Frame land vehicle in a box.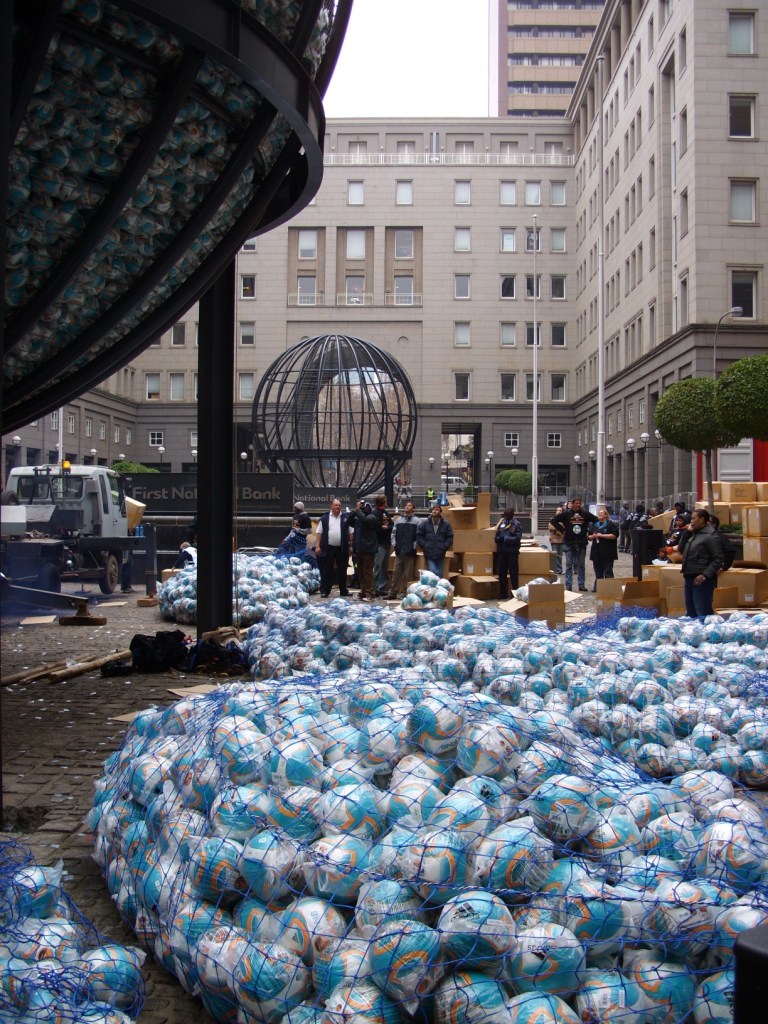
pyautogui.locateOnScreen(5, 450, 129, 542).
